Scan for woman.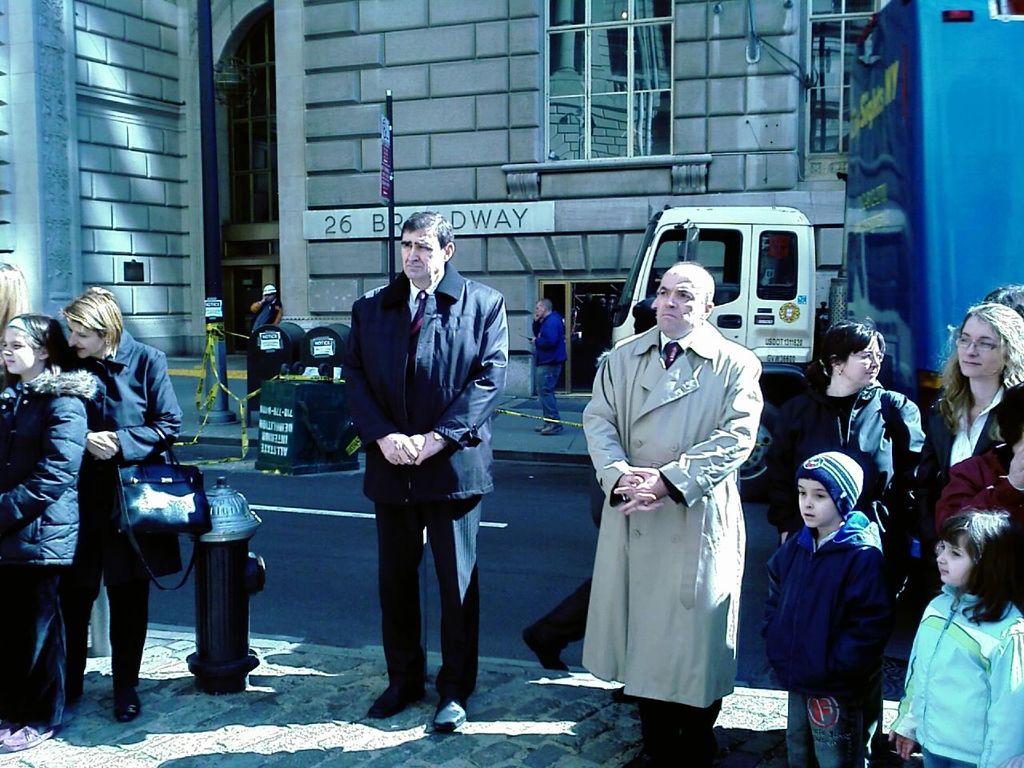
Scan result: region(906, 302, 1023, 526).
